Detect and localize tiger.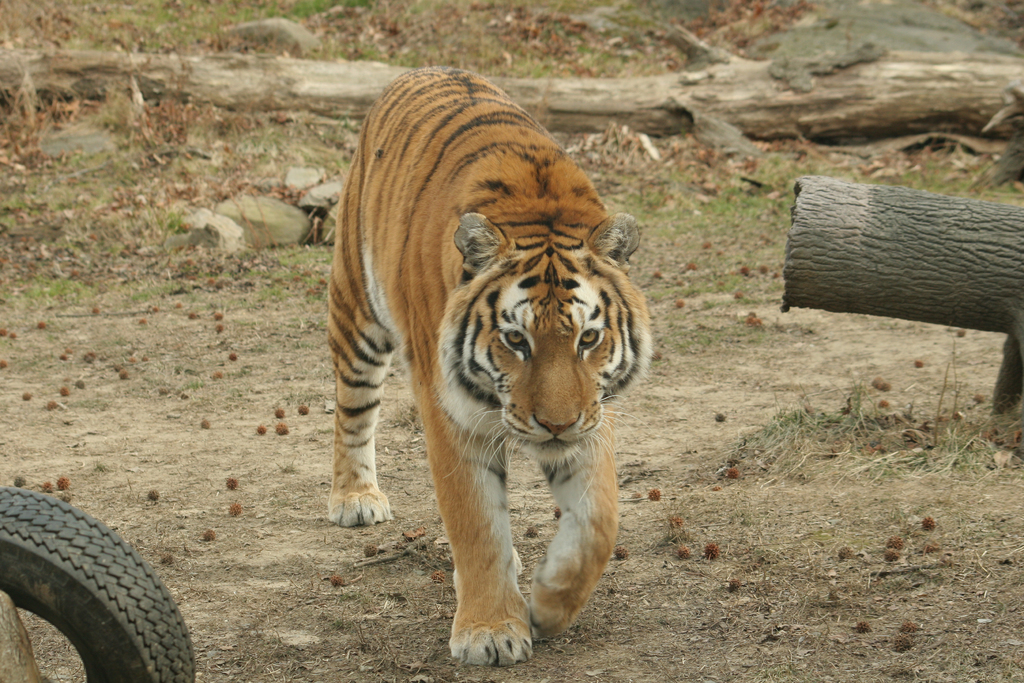
Localized at [x1=325, y1=68, x2=655, y2=662].
